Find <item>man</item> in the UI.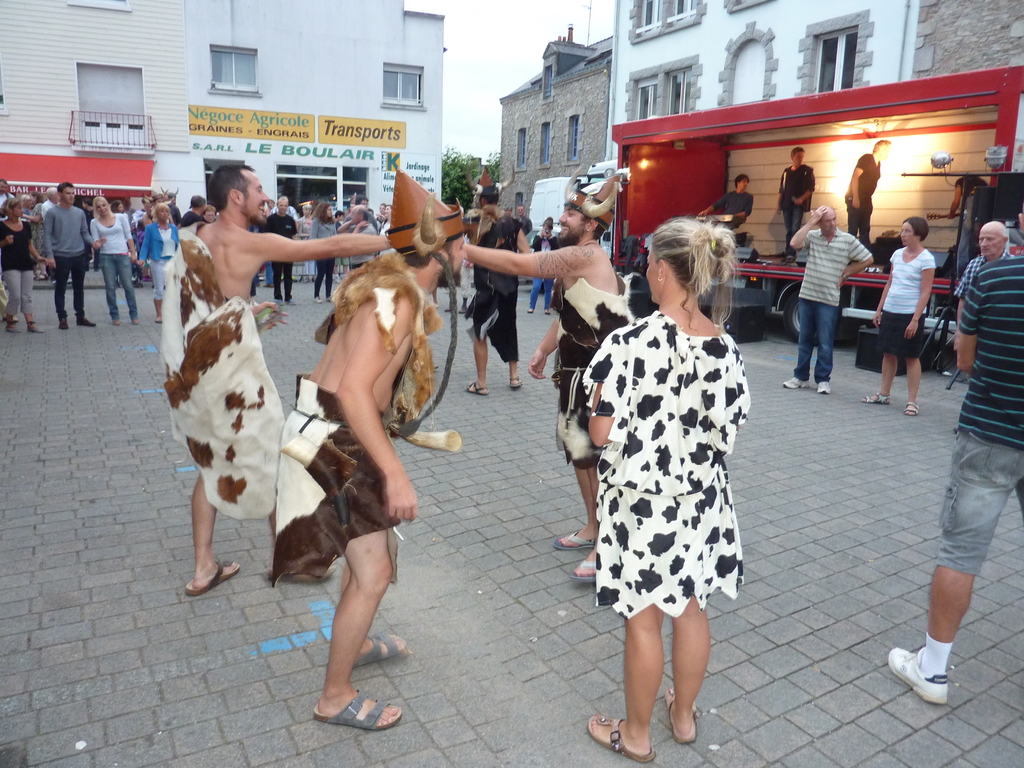
UI element at bbox(842, 135, 892, 258).
